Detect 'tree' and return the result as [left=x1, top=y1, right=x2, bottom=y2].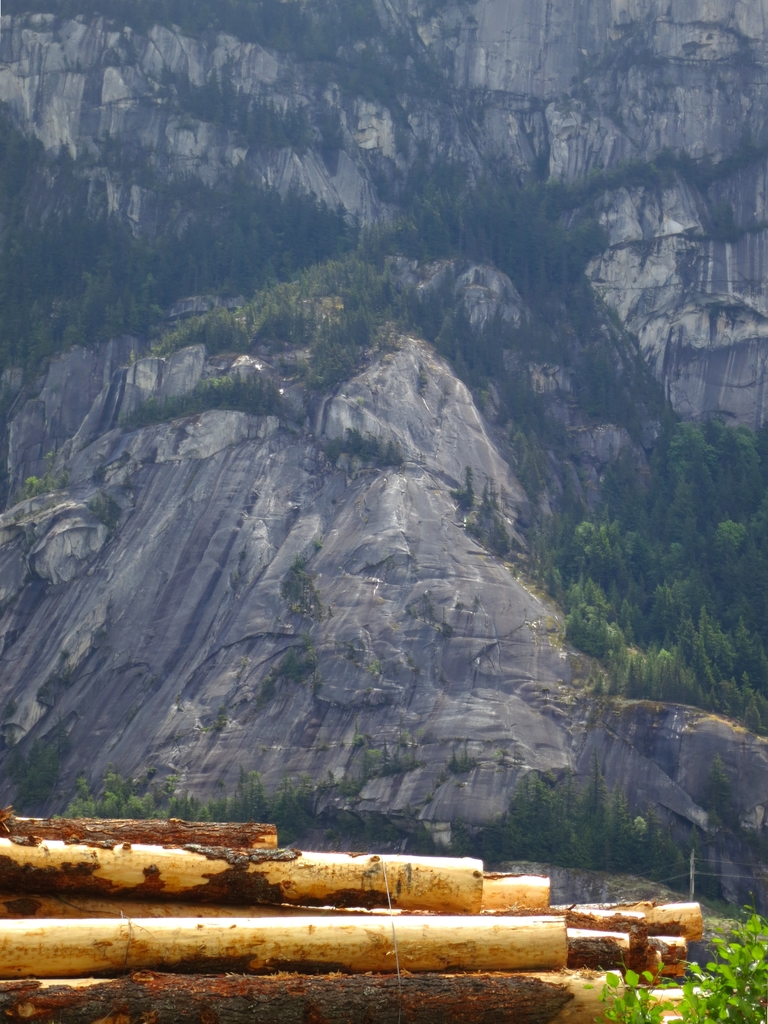
[left=260, top=647, right=309, bottom=680].
